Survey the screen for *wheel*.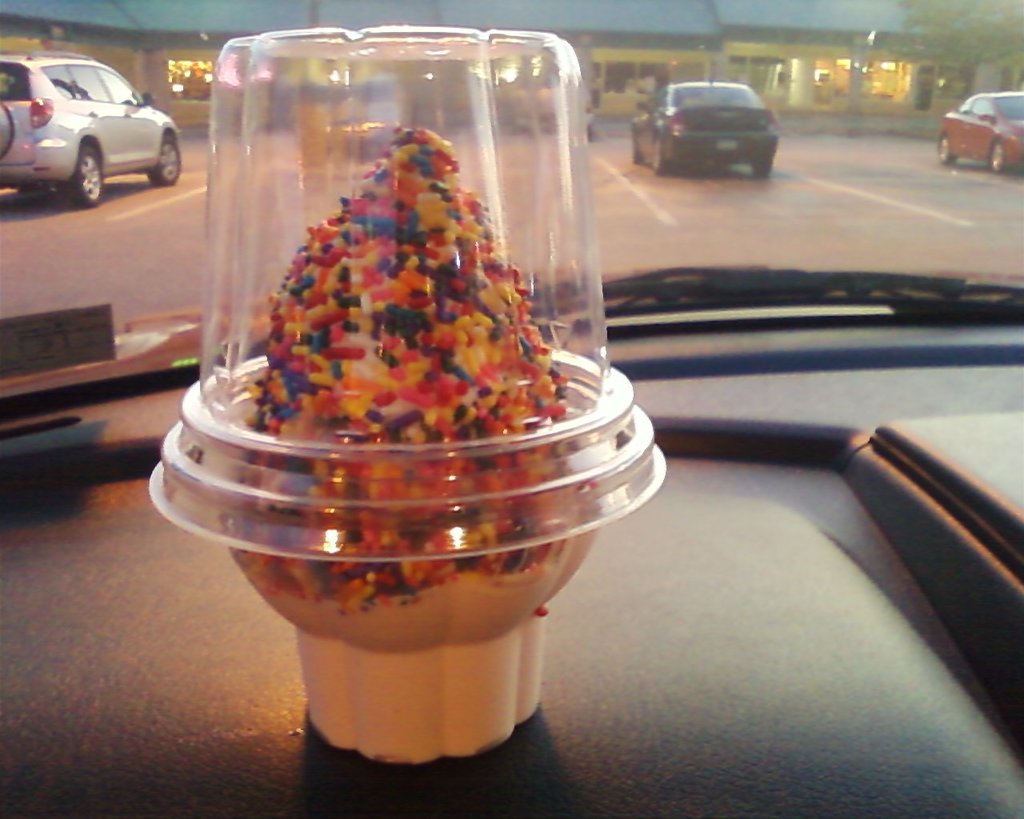
Survey found: 939,138,959,166.
